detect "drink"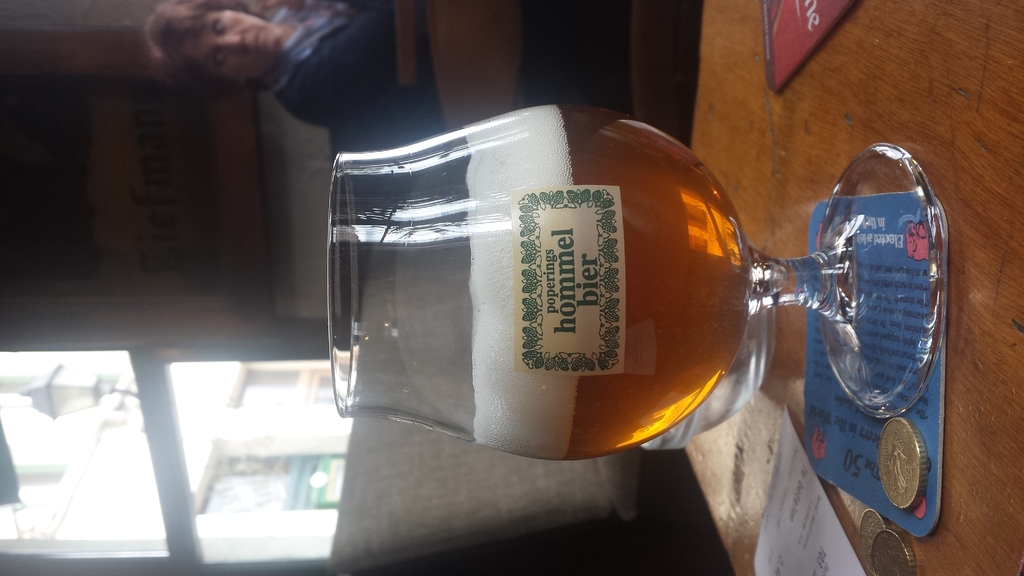
[337,140,904,465]
